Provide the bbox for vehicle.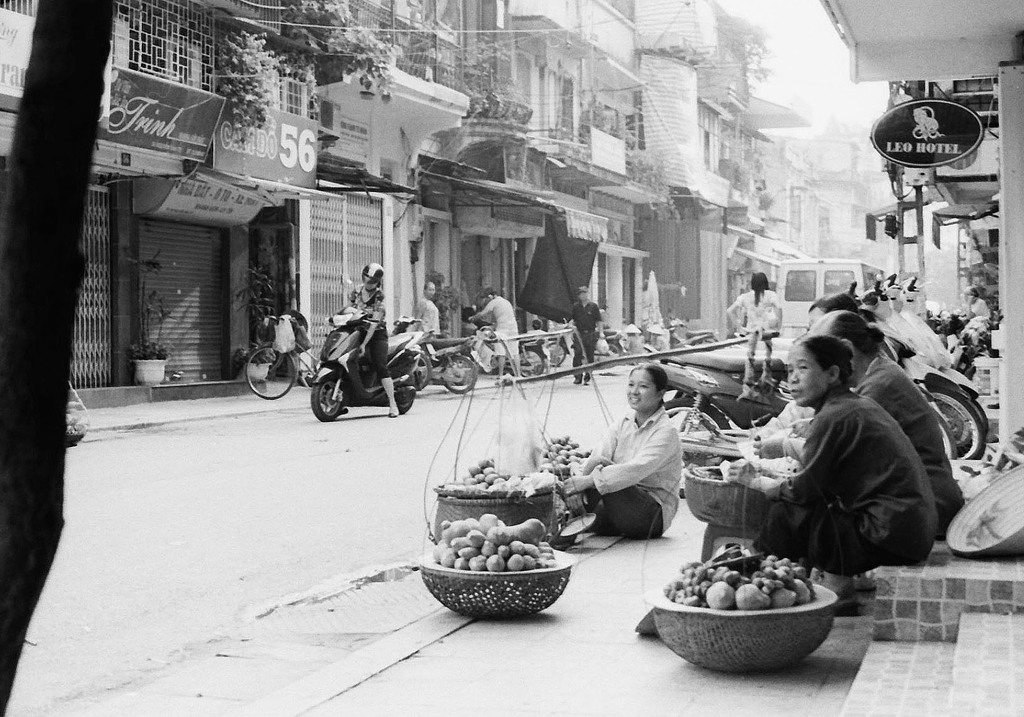
879,270,992,438.
